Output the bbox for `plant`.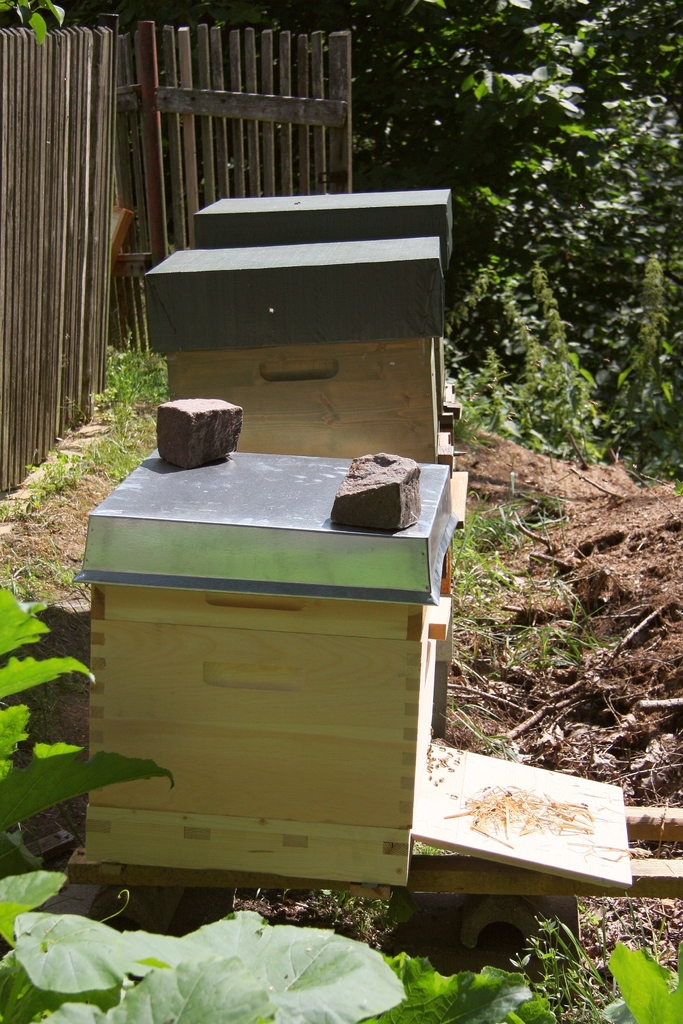
Rect(510, 915, 629, 1023).
